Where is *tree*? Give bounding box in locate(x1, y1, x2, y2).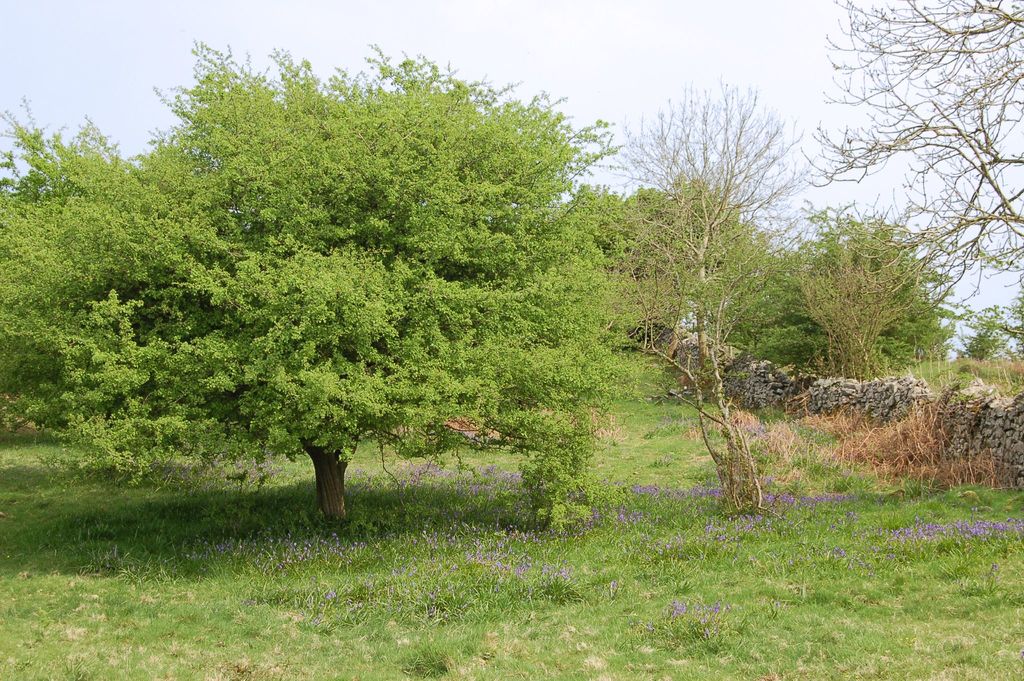
locate(0, 29, 607, 533).
